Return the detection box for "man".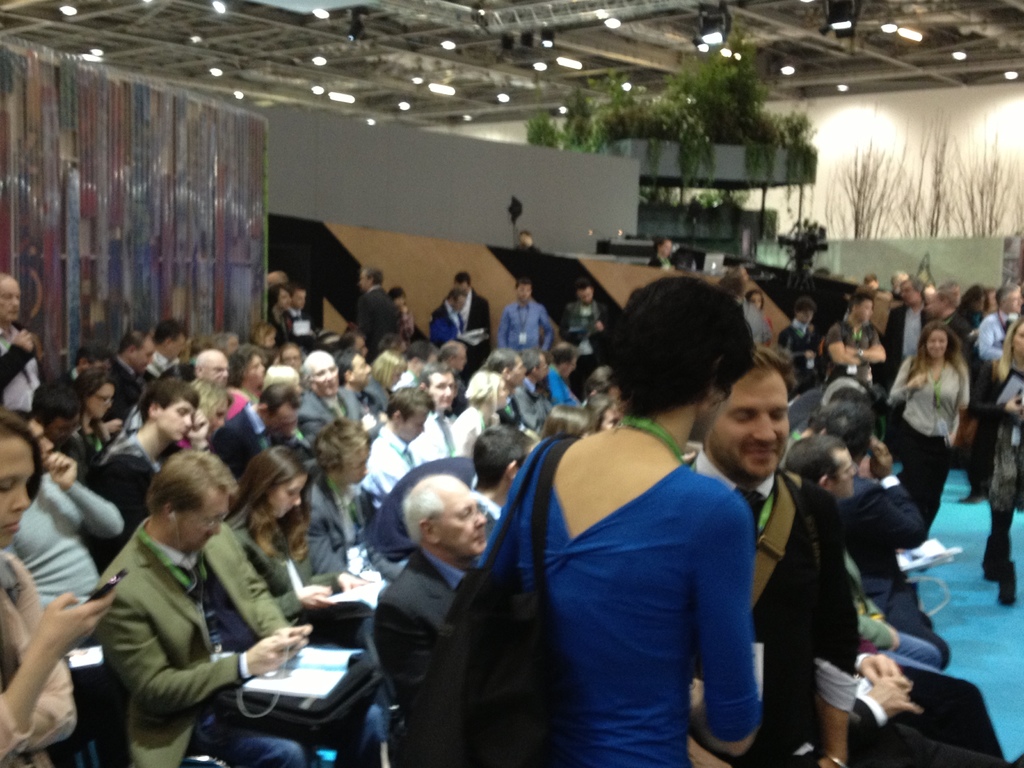
crop(689, 346, 858, 767).
